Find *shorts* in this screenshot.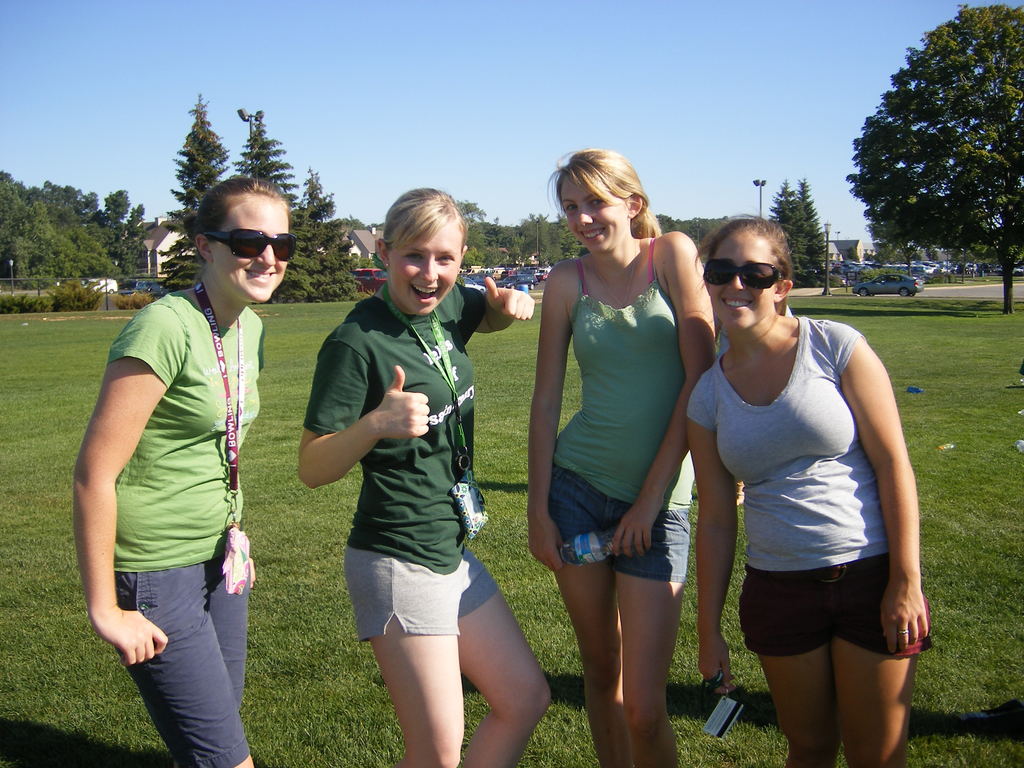
The bounding box for *shorts* is detection(733, 559, 925, 677).
